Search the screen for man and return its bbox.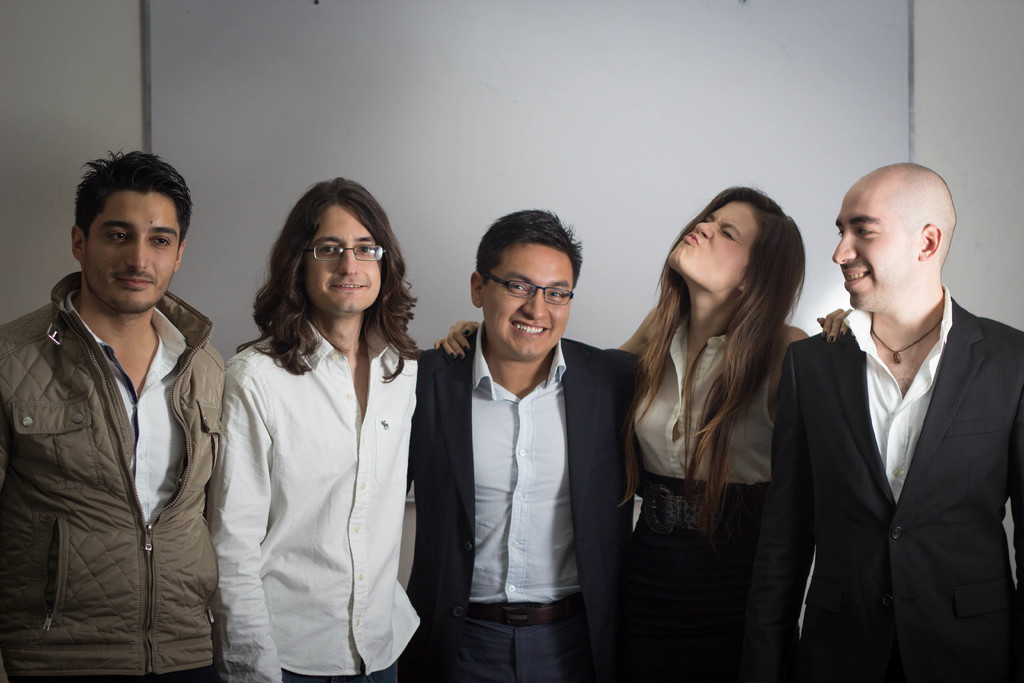
Found: bbox=(403, 207, 636, 682).
